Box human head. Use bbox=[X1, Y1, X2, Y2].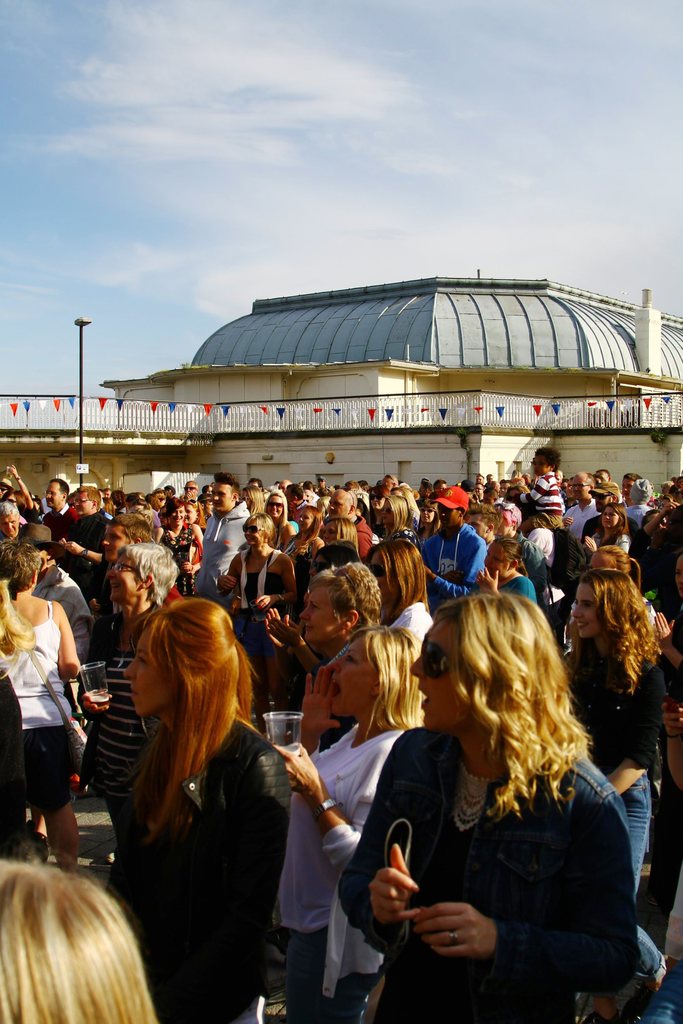
bbox=[469, 502, 499, 536].
